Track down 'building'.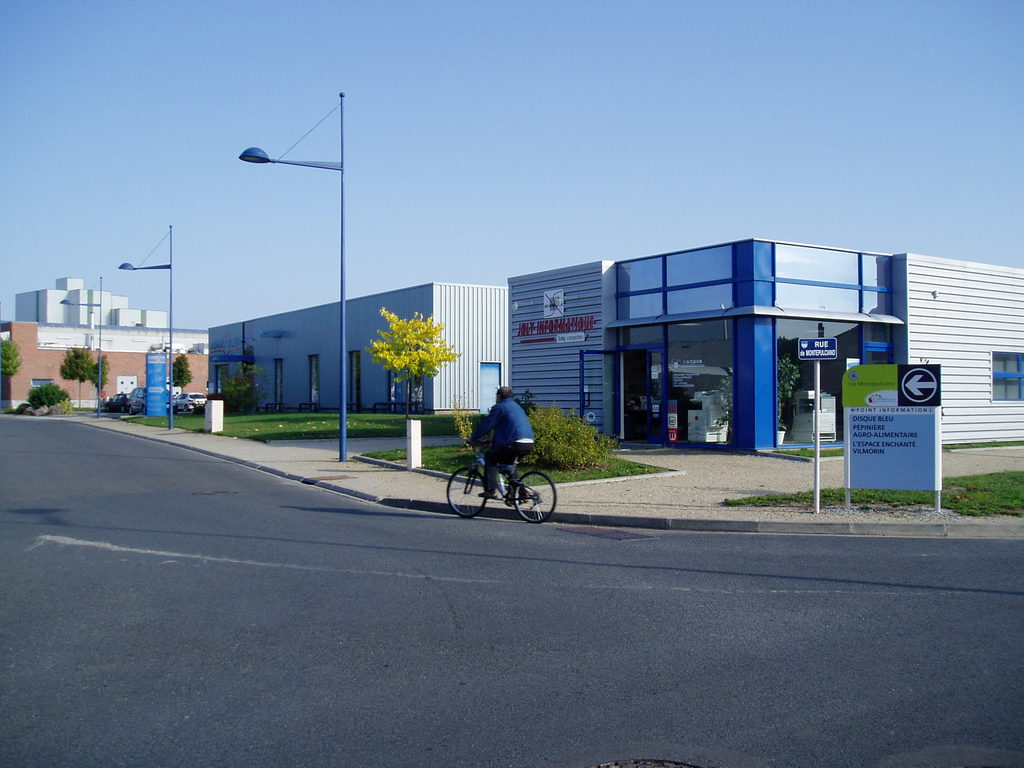
Tracked to {"left": 0, "top": 273, "right": 211, "bottom": 417}.
